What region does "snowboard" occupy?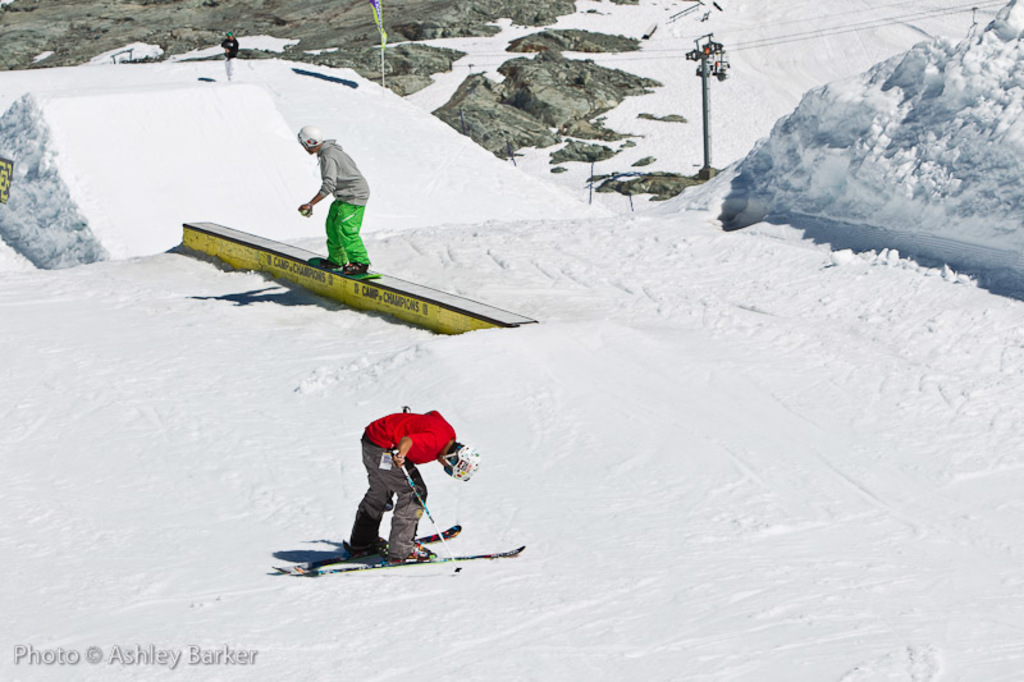
x1=261, y1=512, x2=527, y2=582.
